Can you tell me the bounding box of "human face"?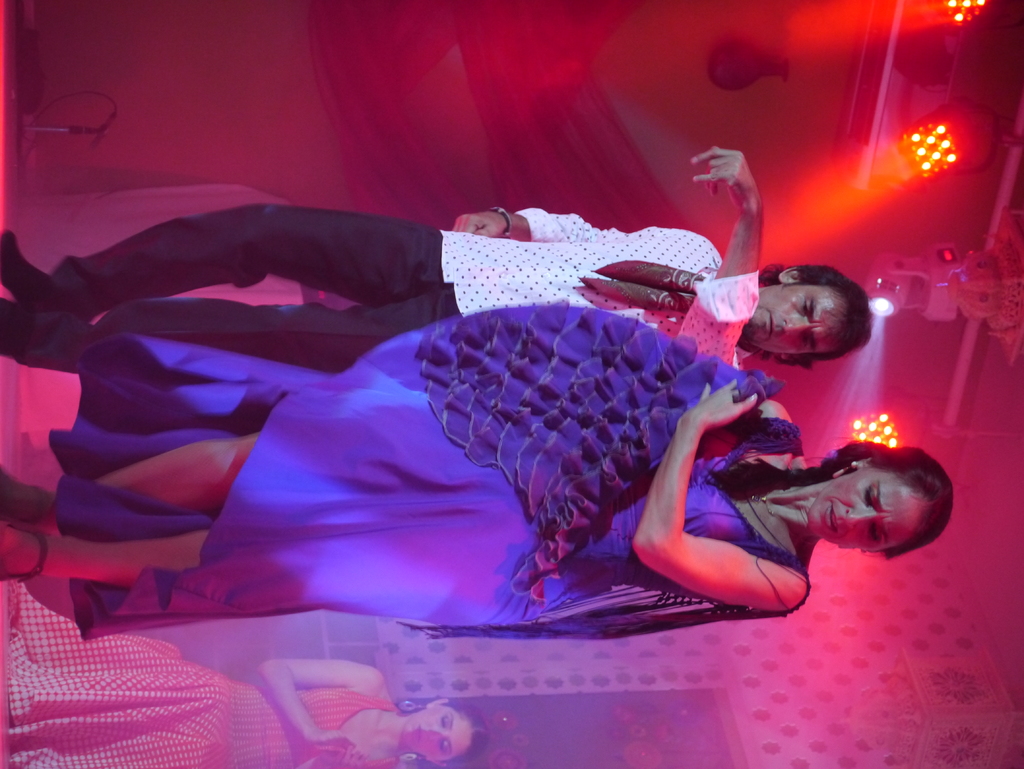
<bbox>815, 465, 915, 554</bbox>.
